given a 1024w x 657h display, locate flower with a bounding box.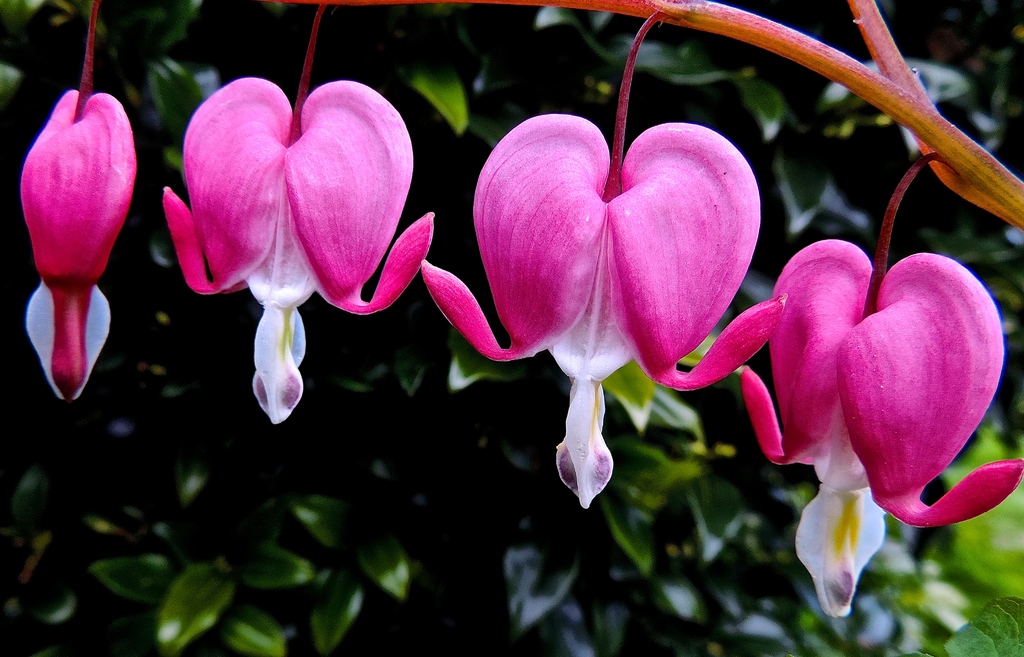
Located: bbox(161, 0, 435, 426).
